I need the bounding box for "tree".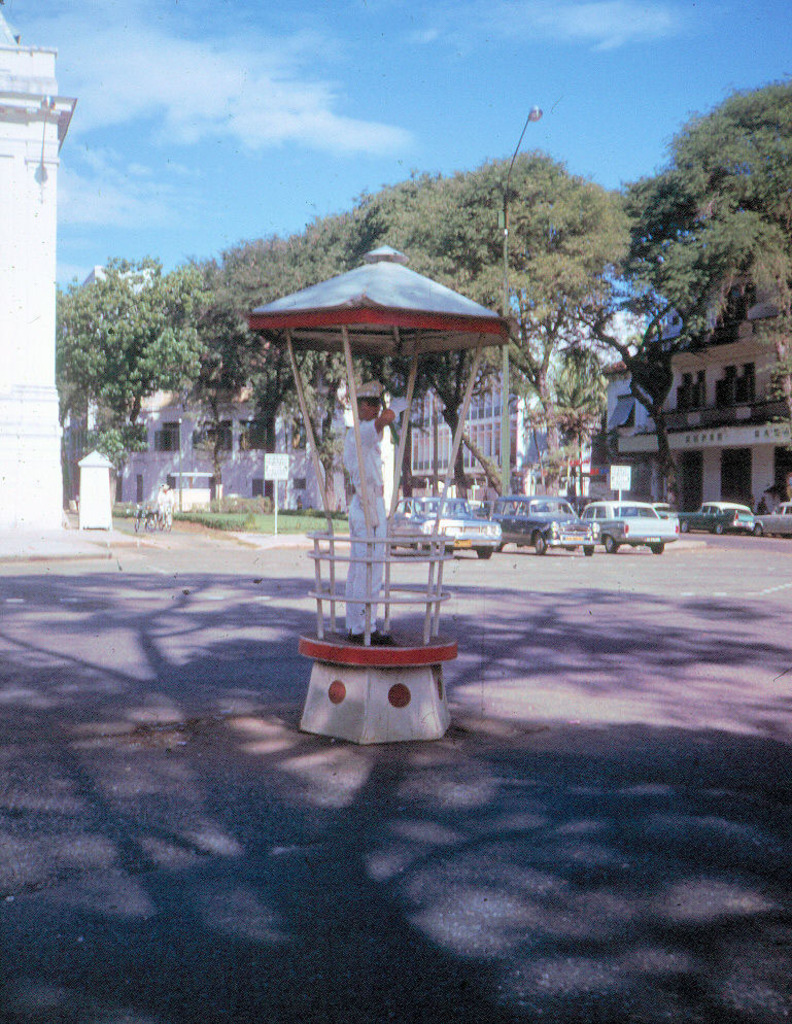
Here it is: {"left": 379, "top": 142, "right": 629, "bottom": 499}.
